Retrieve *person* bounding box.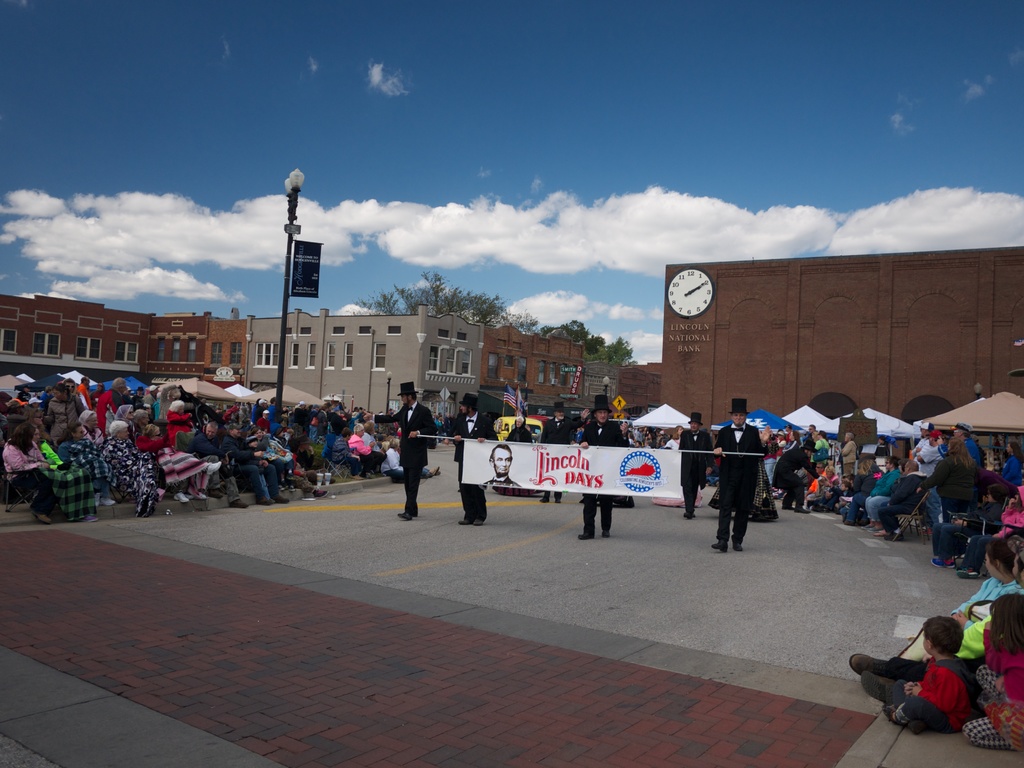
Bounding box: <region>483, 445, 525, 487</region>.
